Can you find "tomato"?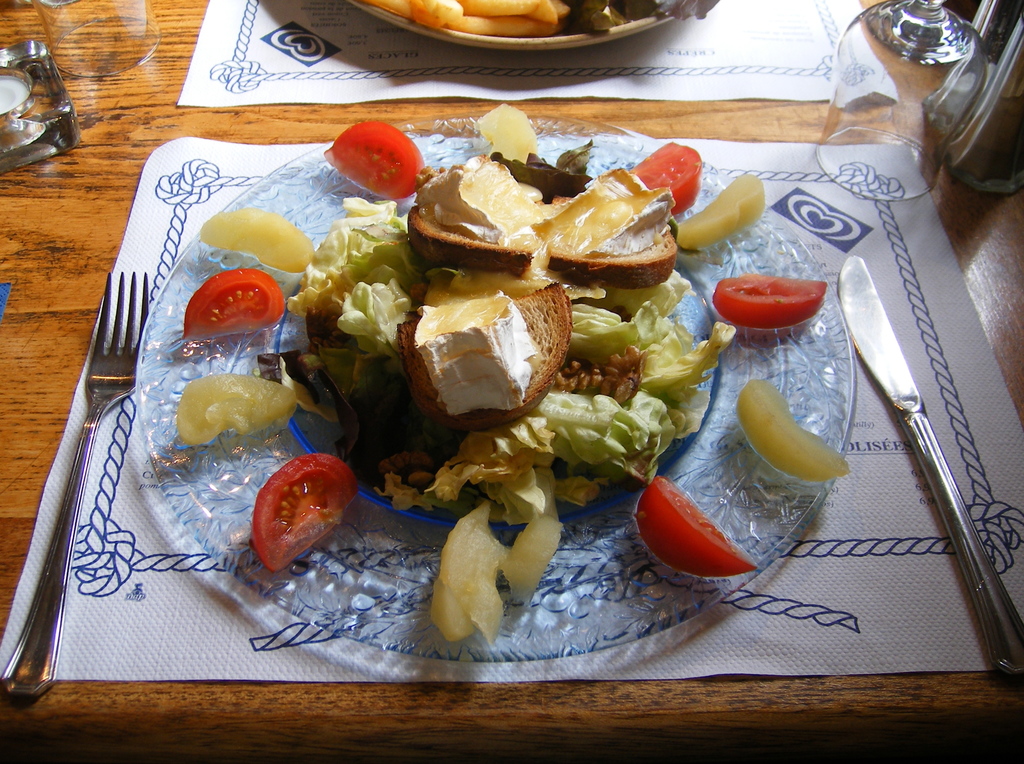
Yes, bounding box: bbox=(708, 279, 829, 332).
